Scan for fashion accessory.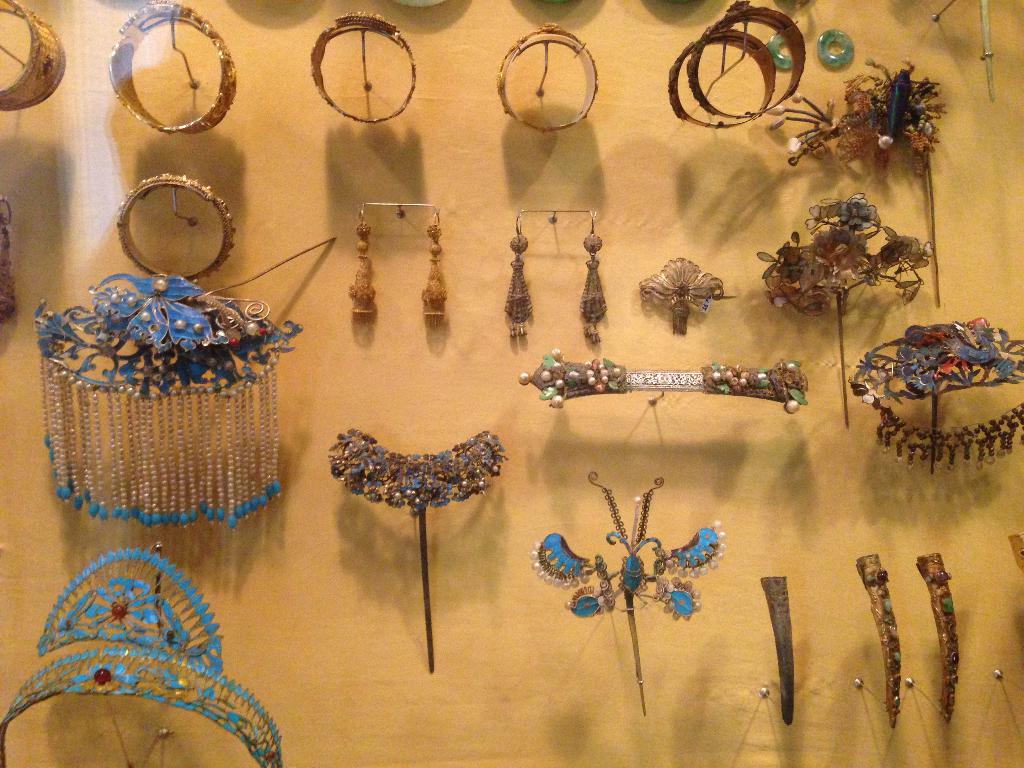
Scan result: <region>846, 318, 1023, 474</region>.
